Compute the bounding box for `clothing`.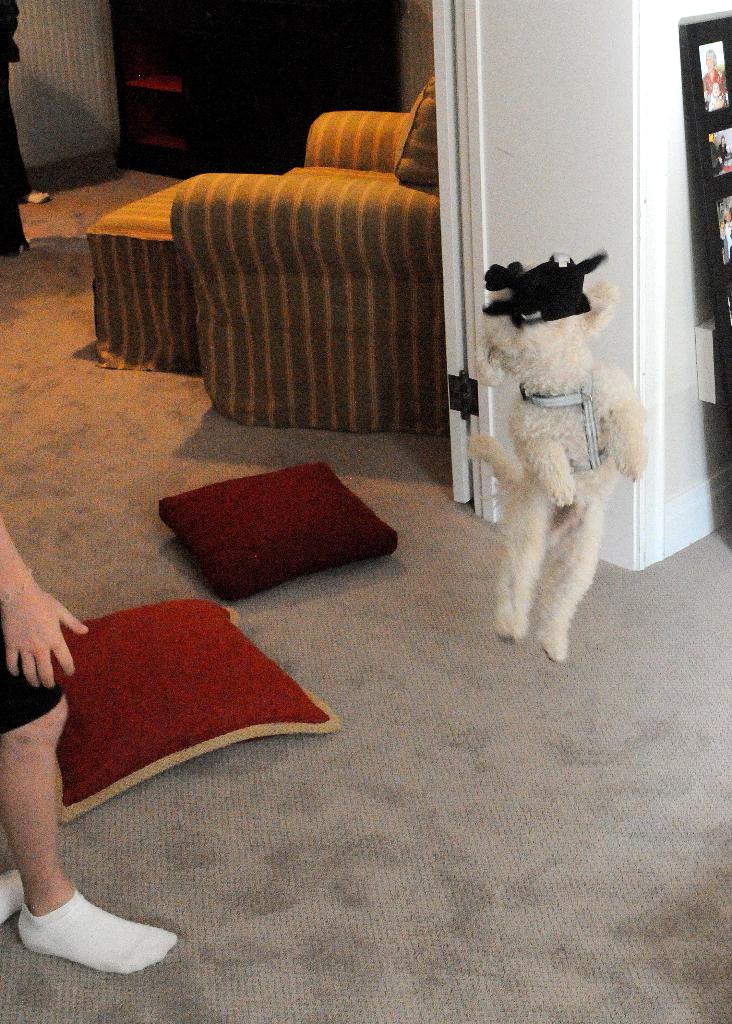
region(0, 0, 34, 257).
